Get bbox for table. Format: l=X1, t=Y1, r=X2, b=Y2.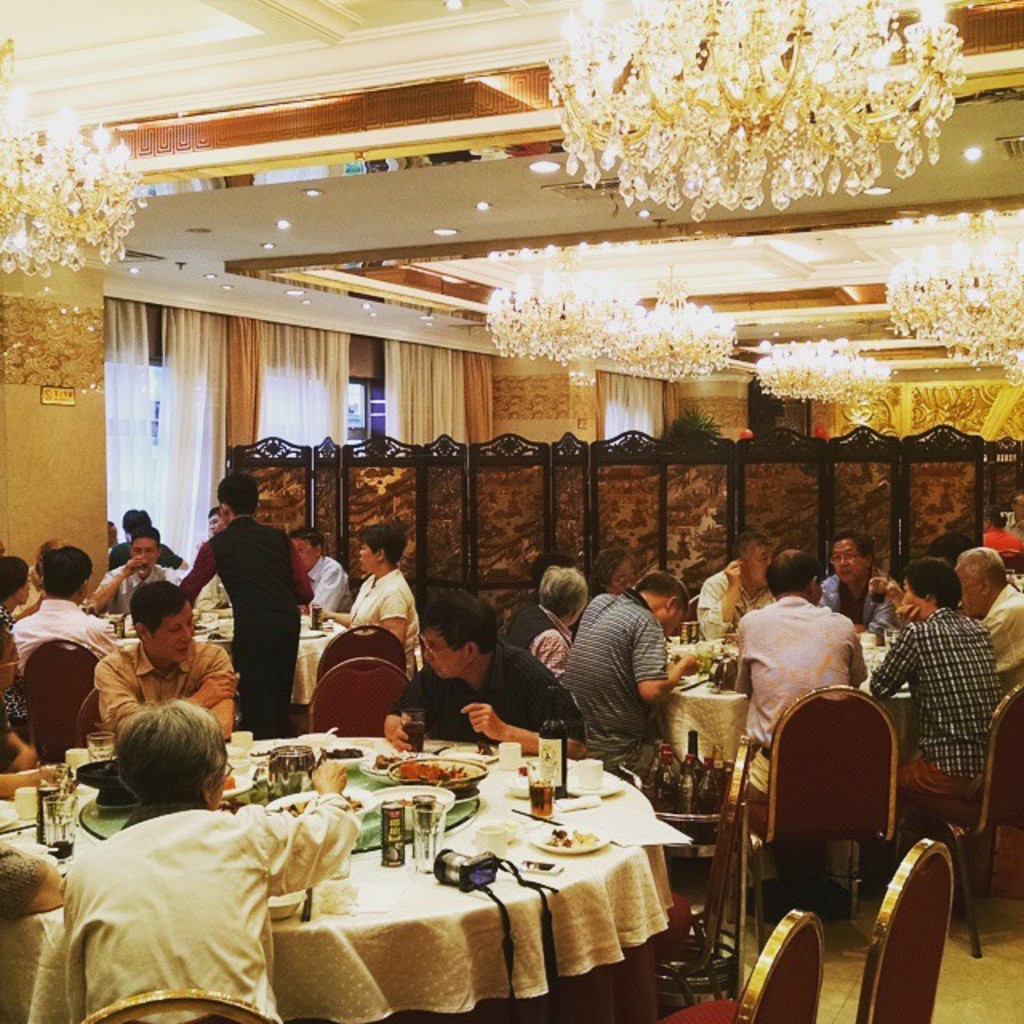
l=203, t=755, r=622, b=1008.
